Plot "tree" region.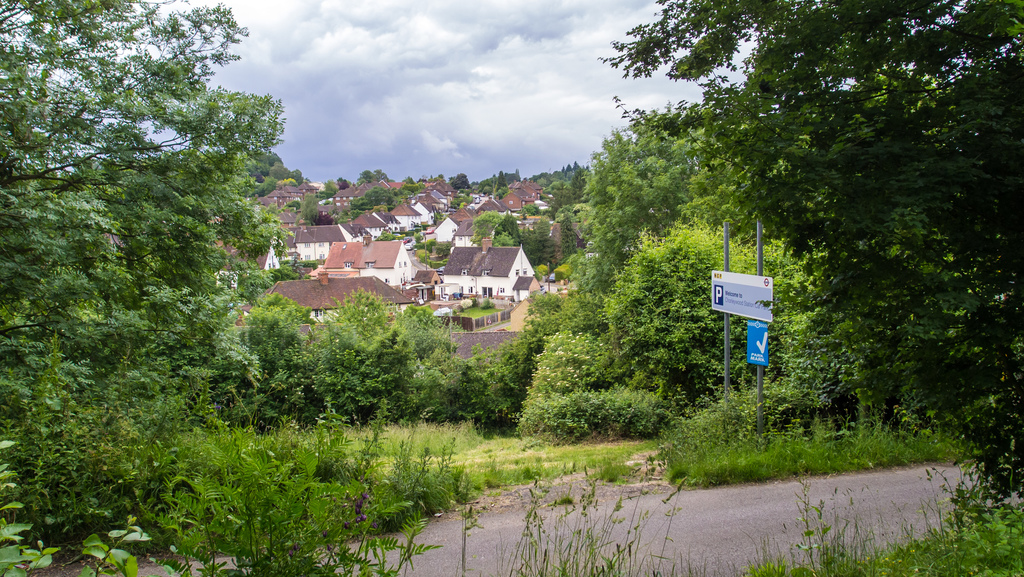
Plotted at Rect(372, 172, 385, 179).
